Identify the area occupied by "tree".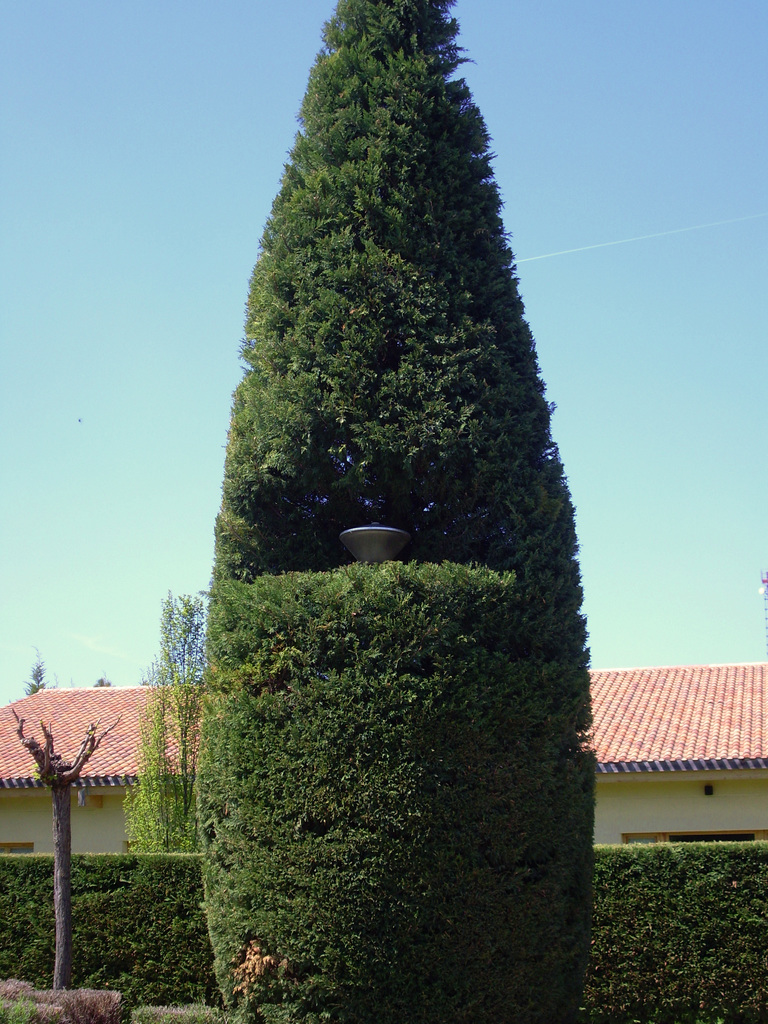
Area: pyautogui.locateOnScreen(195, 0, 604, 1023).
